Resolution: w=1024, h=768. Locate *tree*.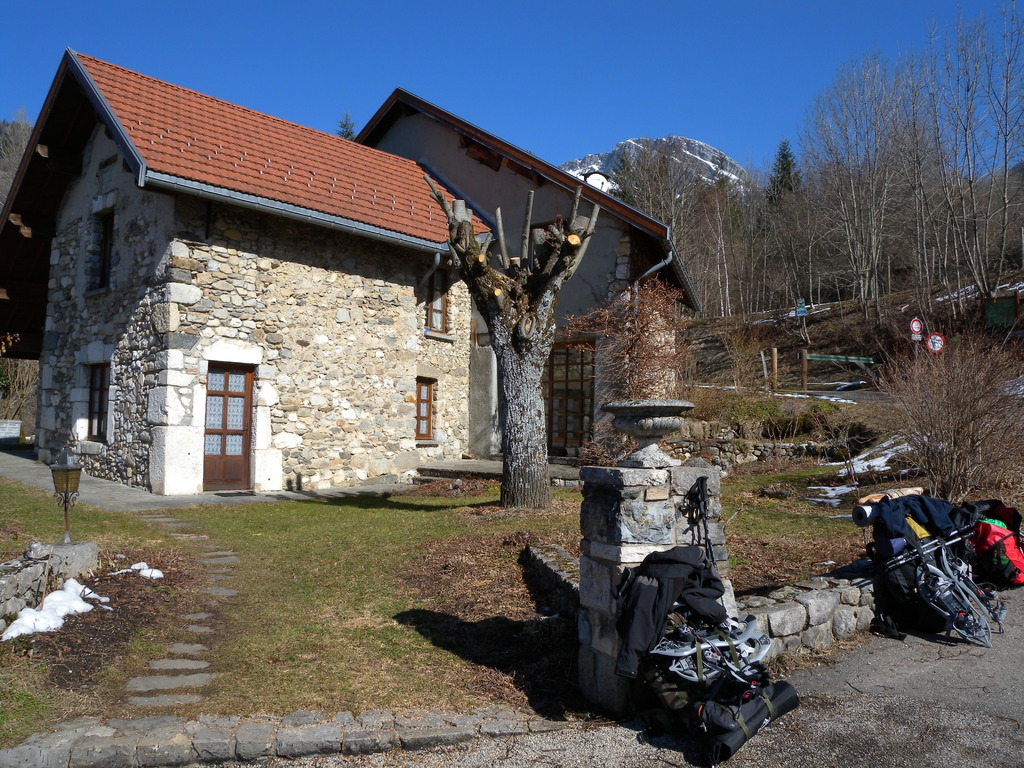
box=[598, 0, 1023, 353].
